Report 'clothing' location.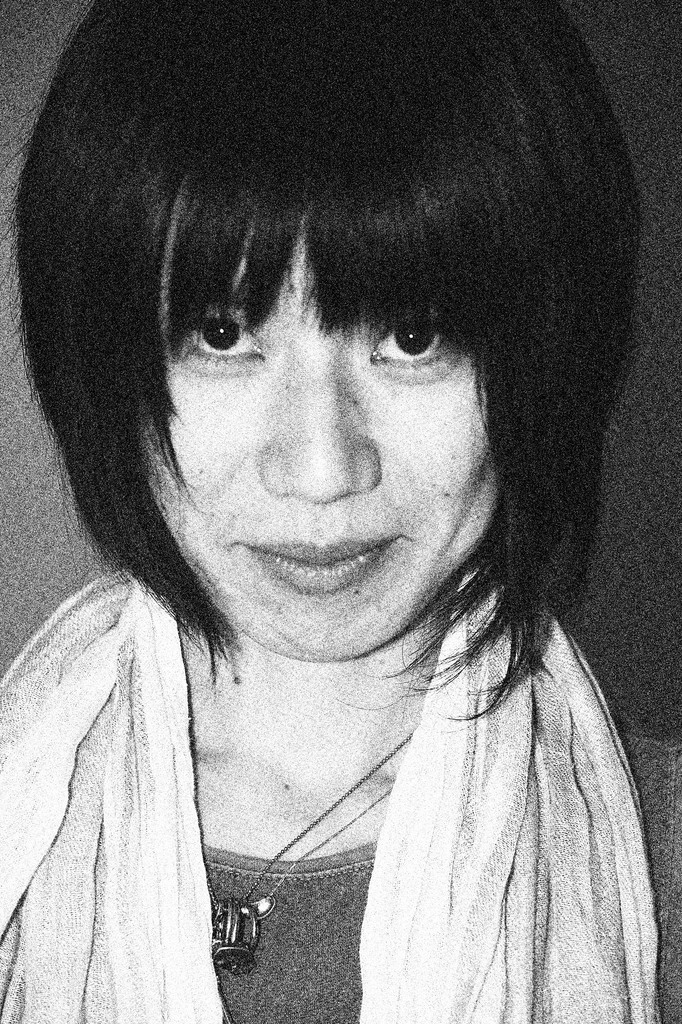
Report: x1=3 y1=568 x2=681 y2=1023.
